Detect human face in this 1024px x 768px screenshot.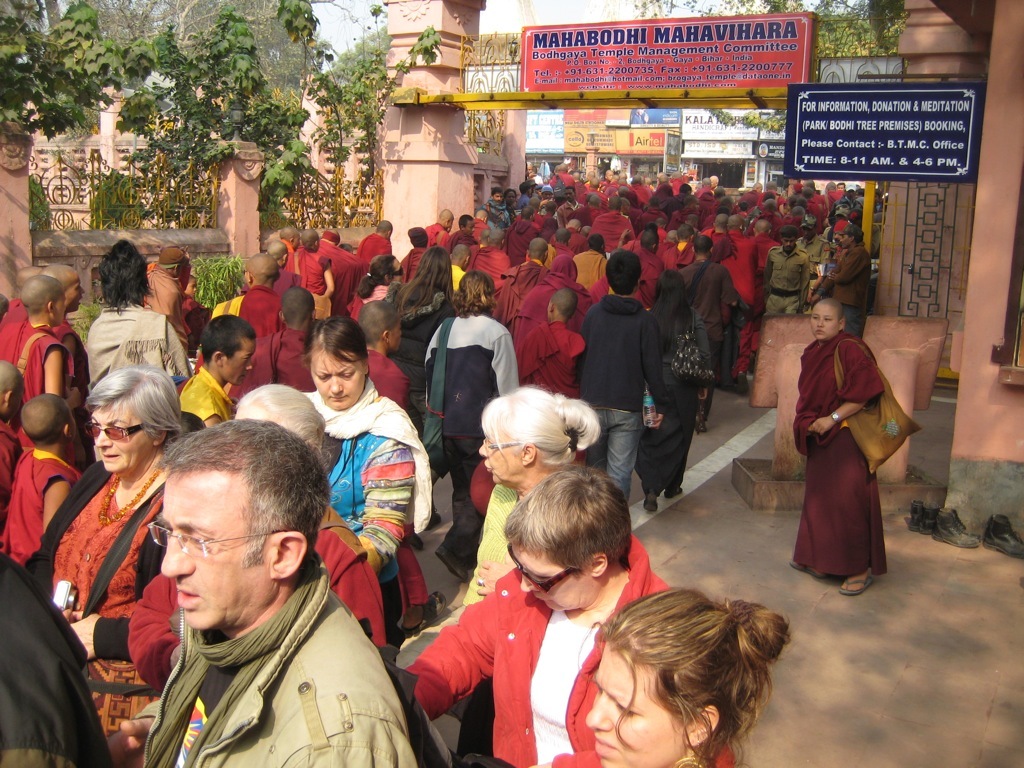
Detection: (222,338,251,387).
